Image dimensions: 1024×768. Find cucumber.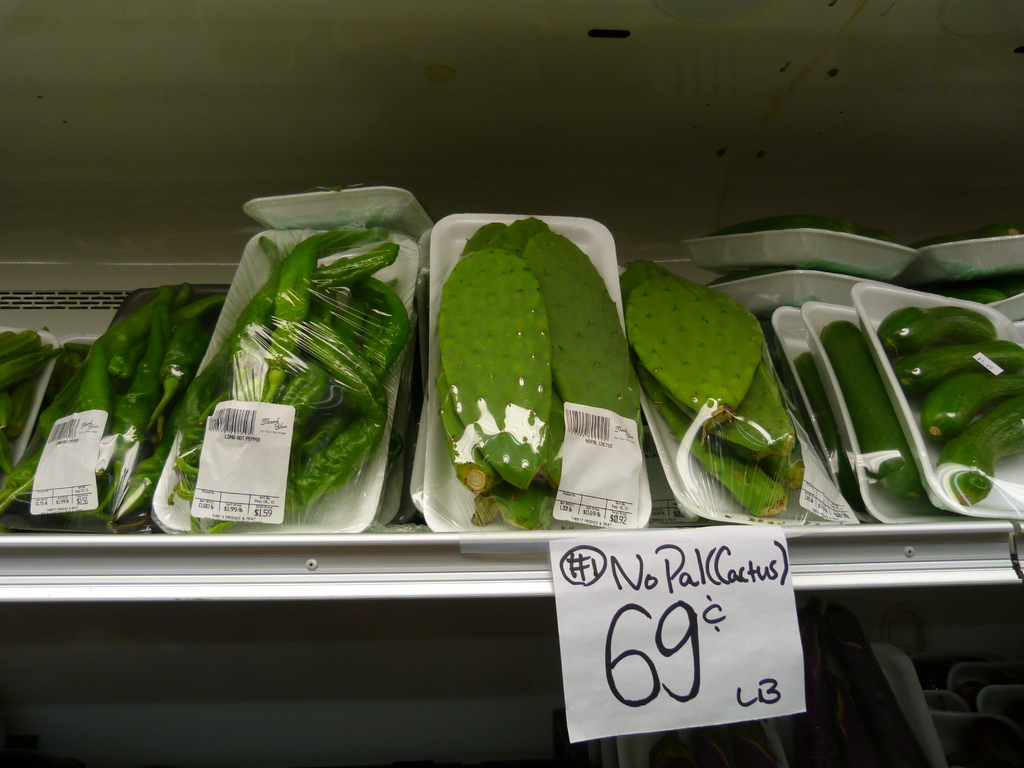
[696, 214, 845, 237].
